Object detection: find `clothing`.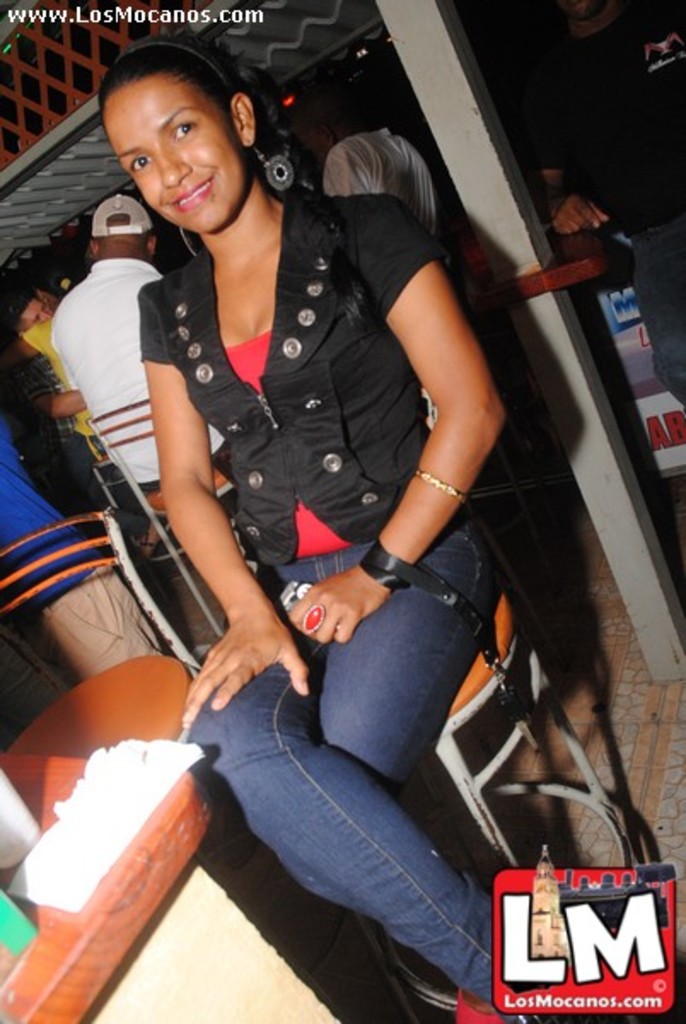
x1=526, y1=0, x2=684, y2=401.
